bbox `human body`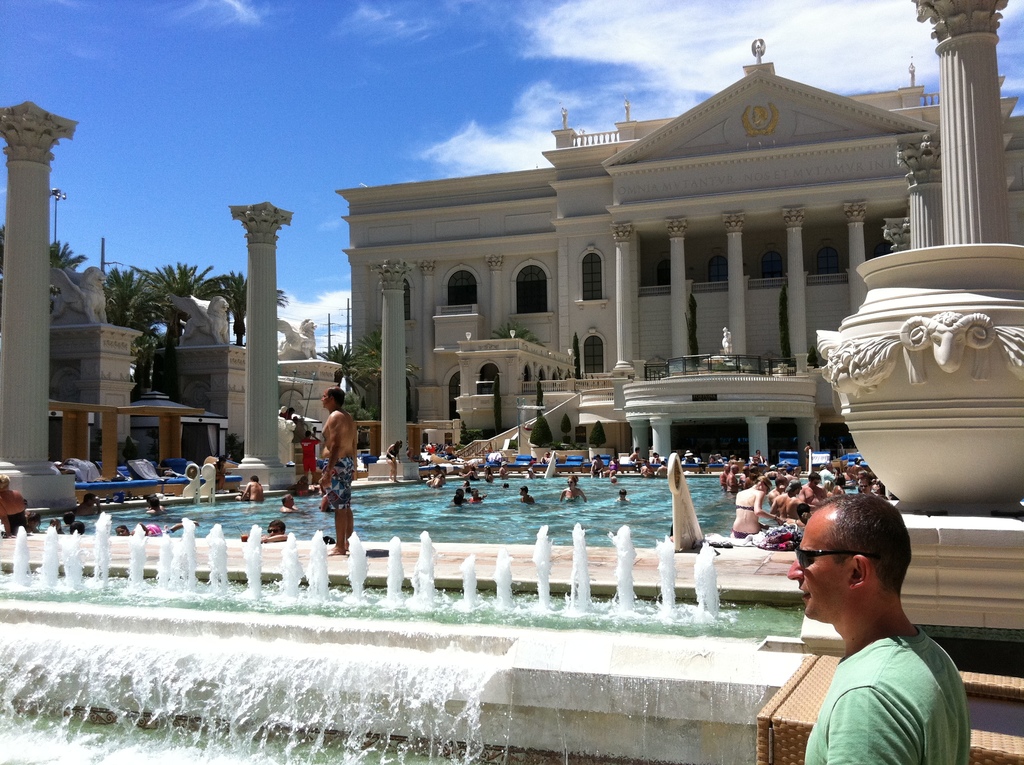
<box>238,474,263,501</box>
